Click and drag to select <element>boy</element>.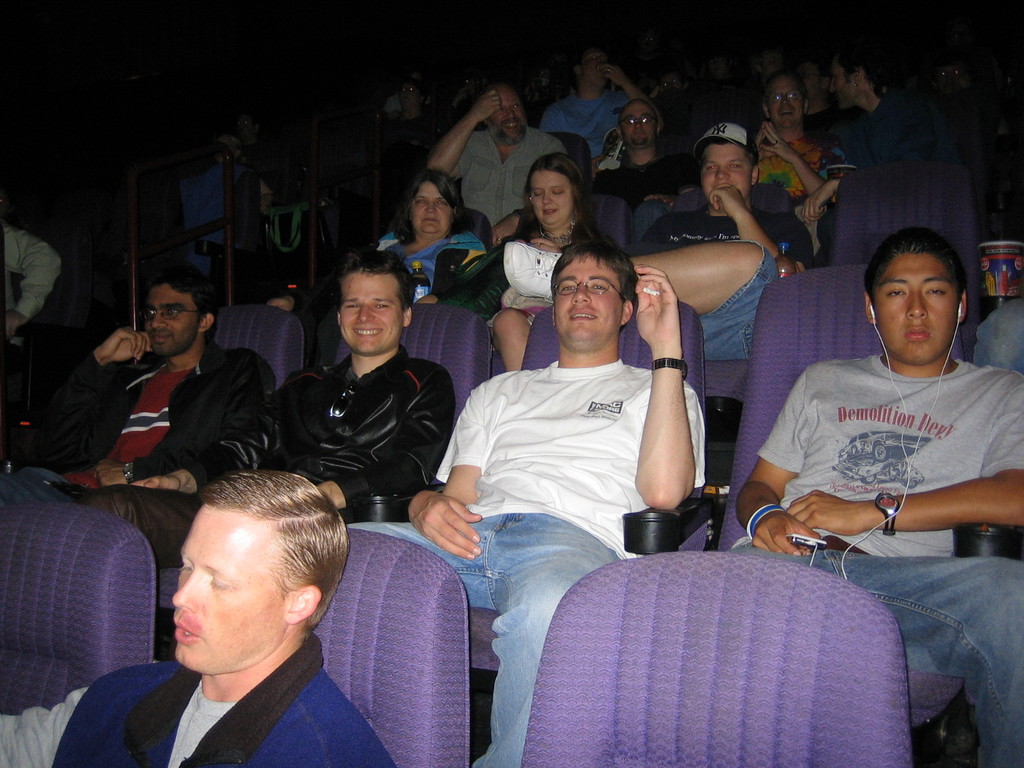
Selection: crop(345, 237, 706, 767).
